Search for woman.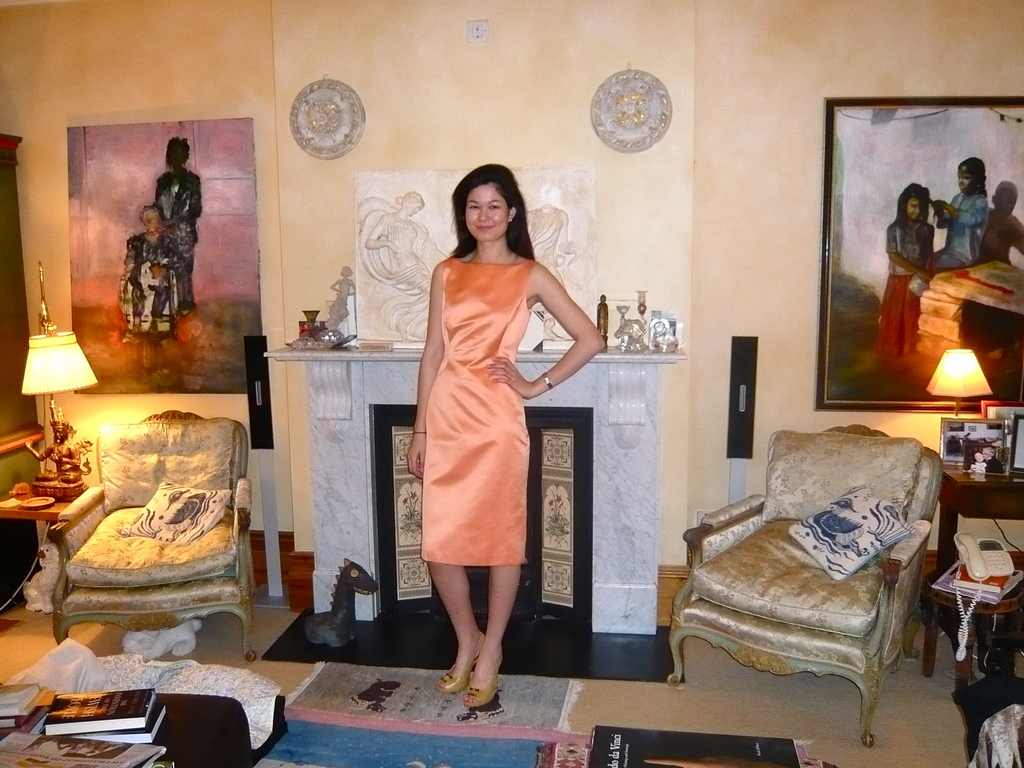
Found at 392 176 591 694.
